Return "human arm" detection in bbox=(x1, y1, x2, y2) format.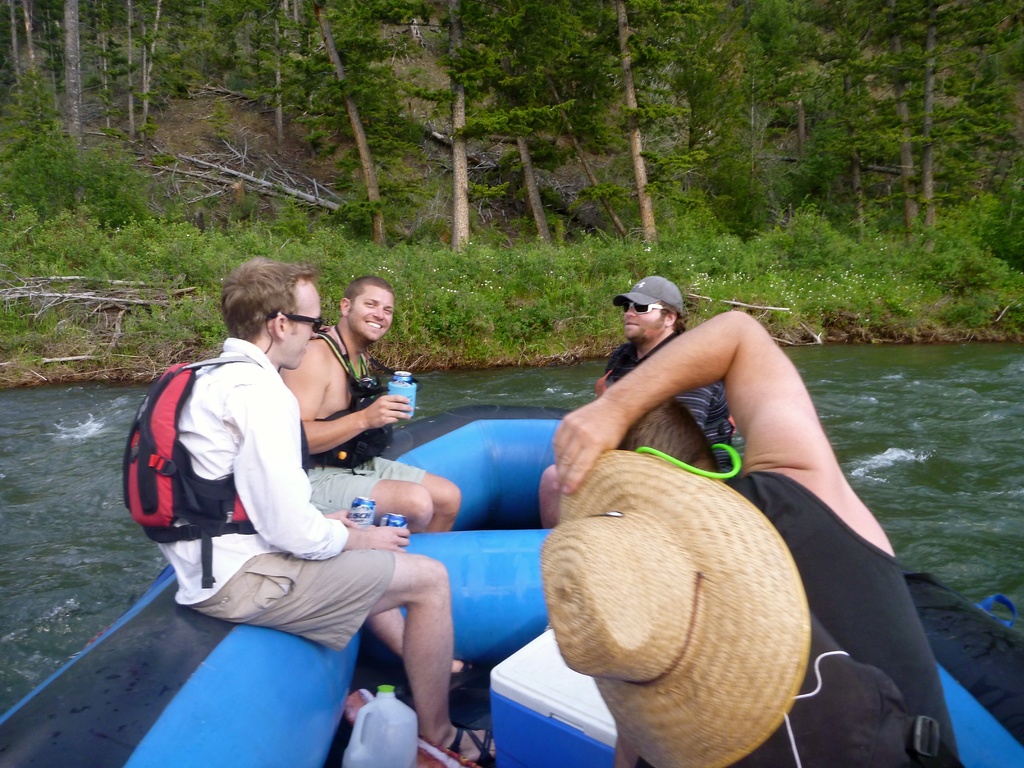
bbox=(611, 322, 833, 483).
